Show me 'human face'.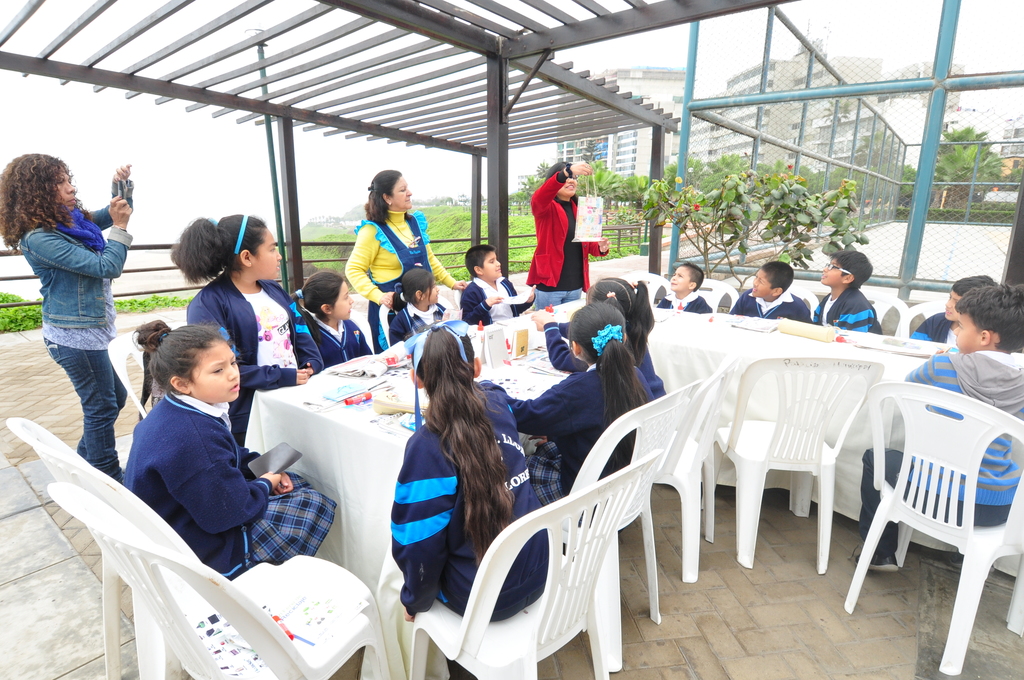
'human face' is here: box=[819, 257, 843, 283].
